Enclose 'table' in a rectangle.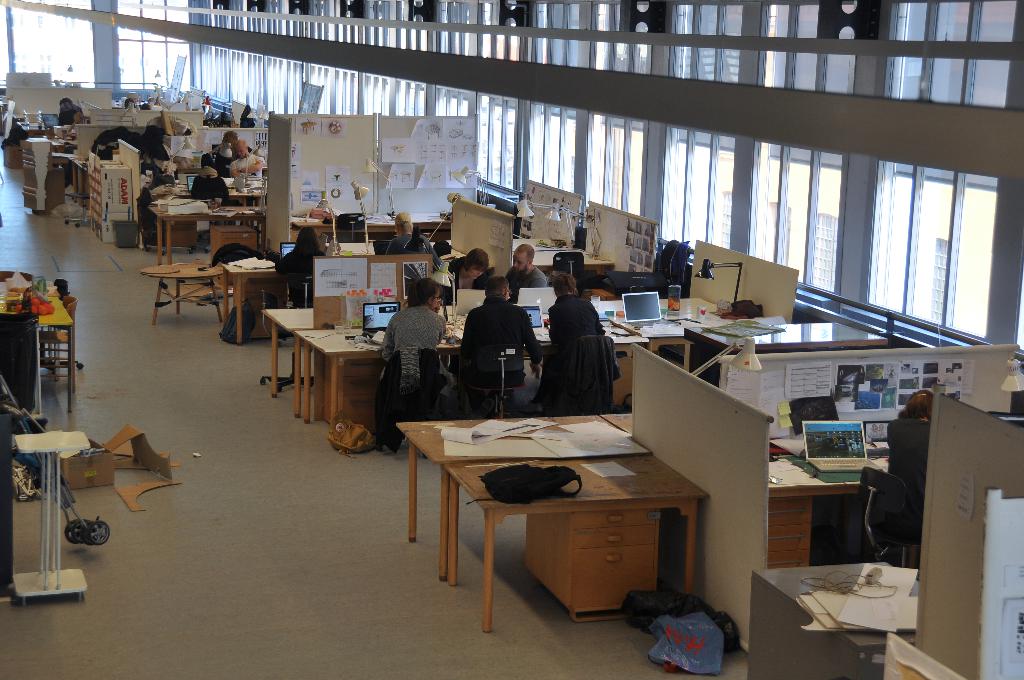
select_region(221, 266, 289, 342).
